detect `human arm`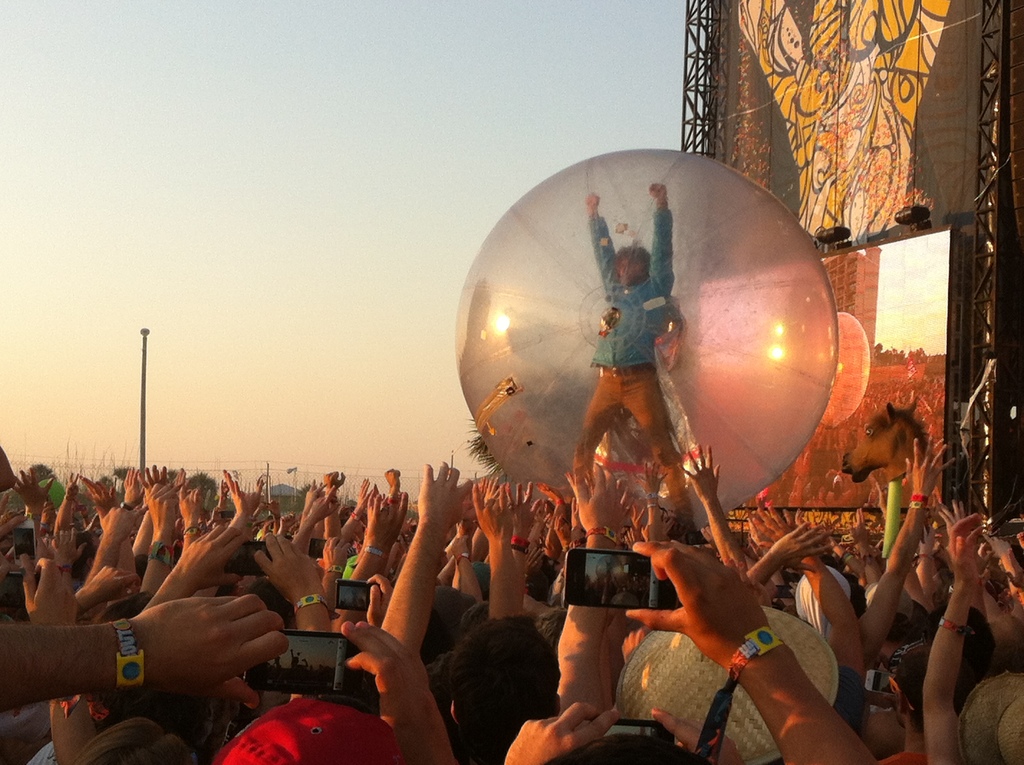
x1=1013, y1=527, x2=1023, y2=552
